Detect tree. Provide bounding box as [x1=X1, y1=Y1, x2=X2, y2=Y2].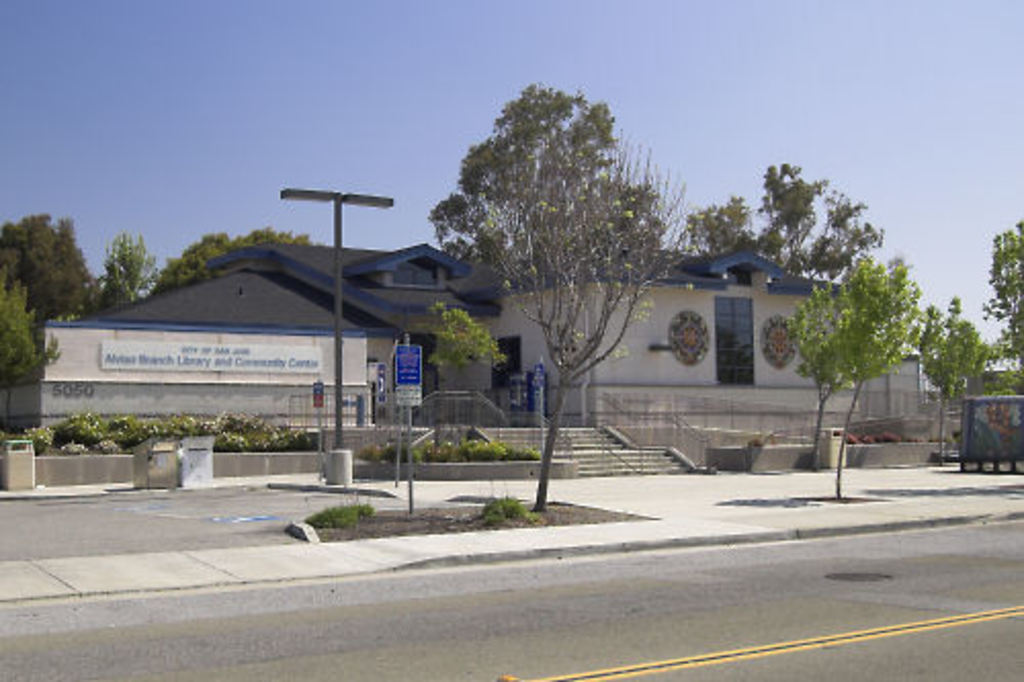
[x1=0, y1=281, x2=53, y2=420].
